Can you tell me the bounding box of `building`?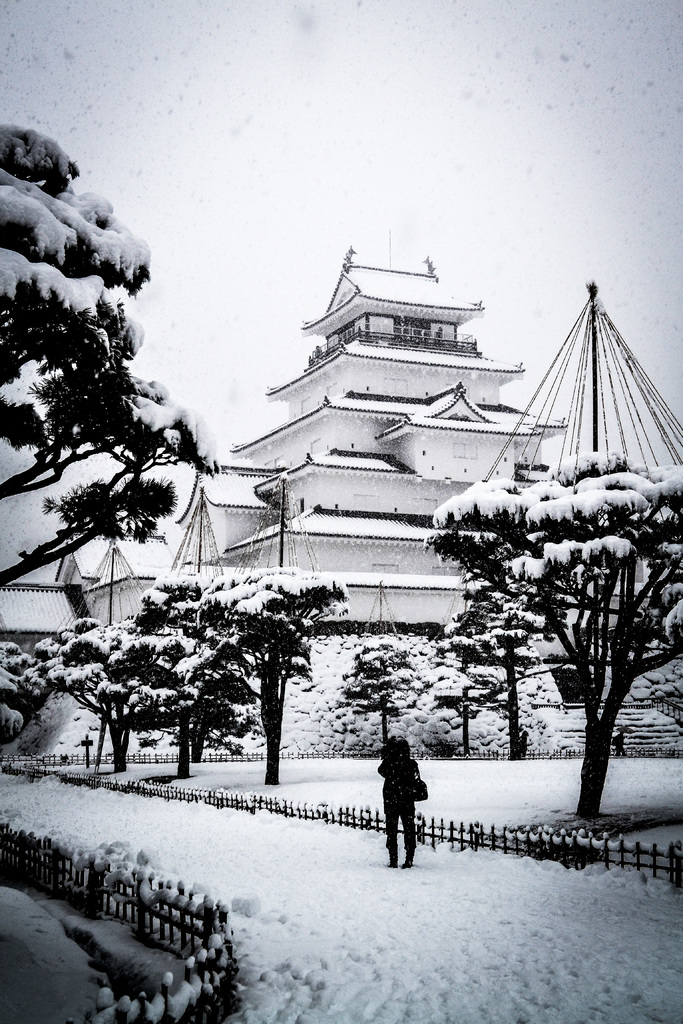
0, 246, 575, 657.
